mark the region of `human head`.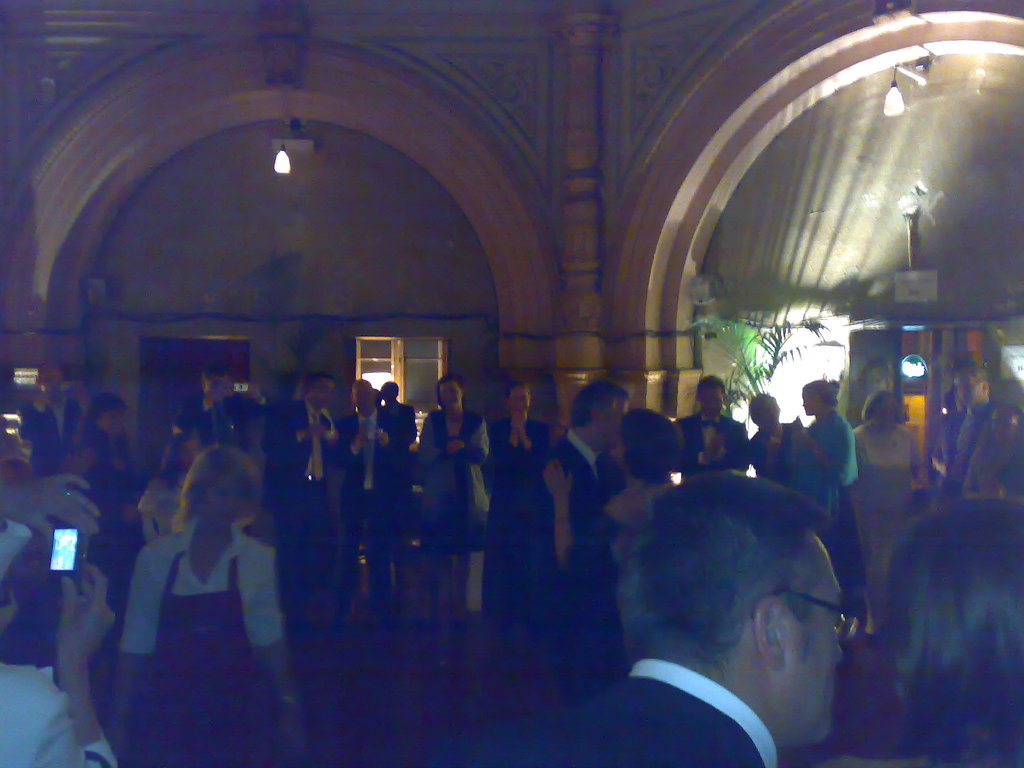
Region: x1=182 y1=444 x2=260 y2=532.
